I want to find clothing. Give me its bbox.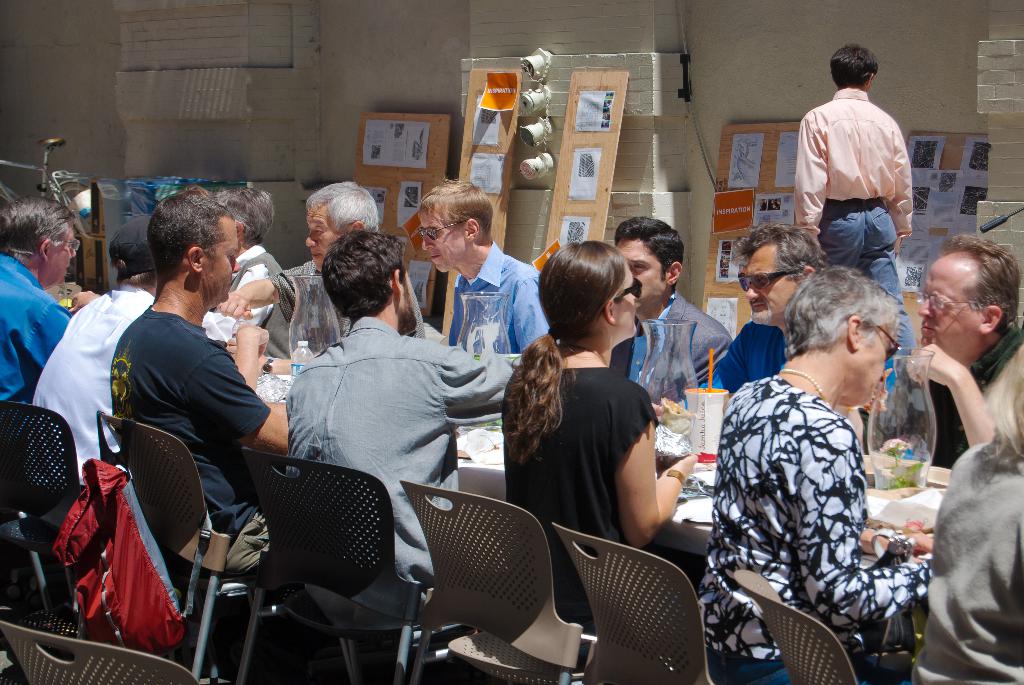
x1=110, y1=301, x2=282, y2=579.
